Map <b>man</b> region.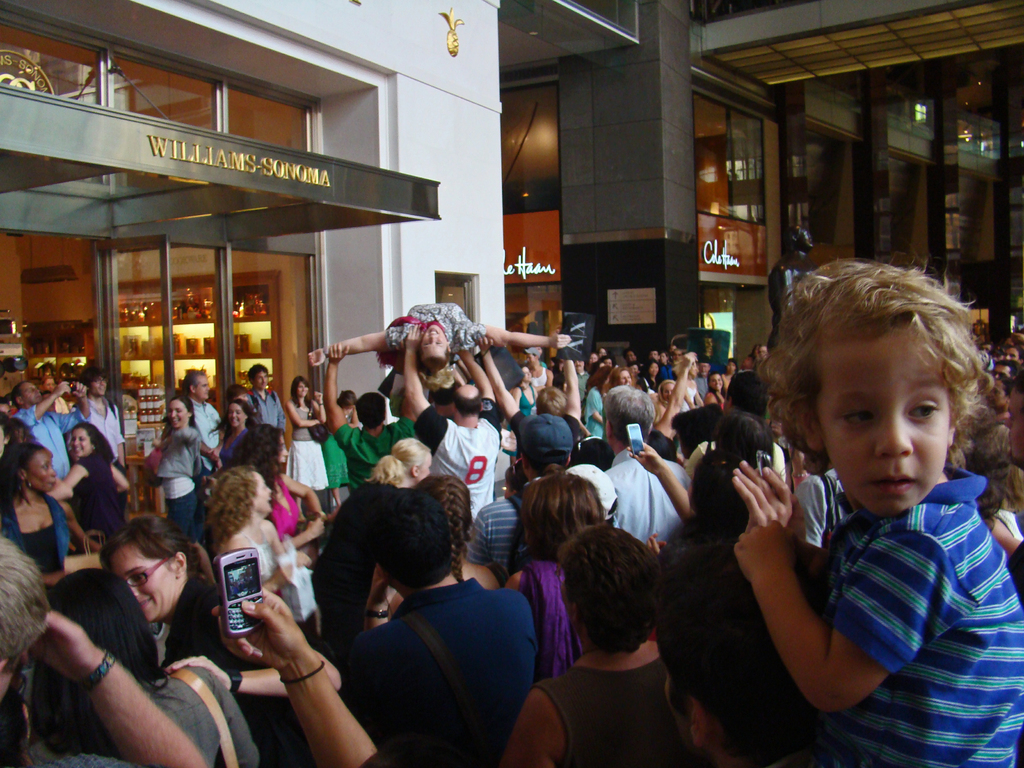
Mapped to [521,348,559,384].
